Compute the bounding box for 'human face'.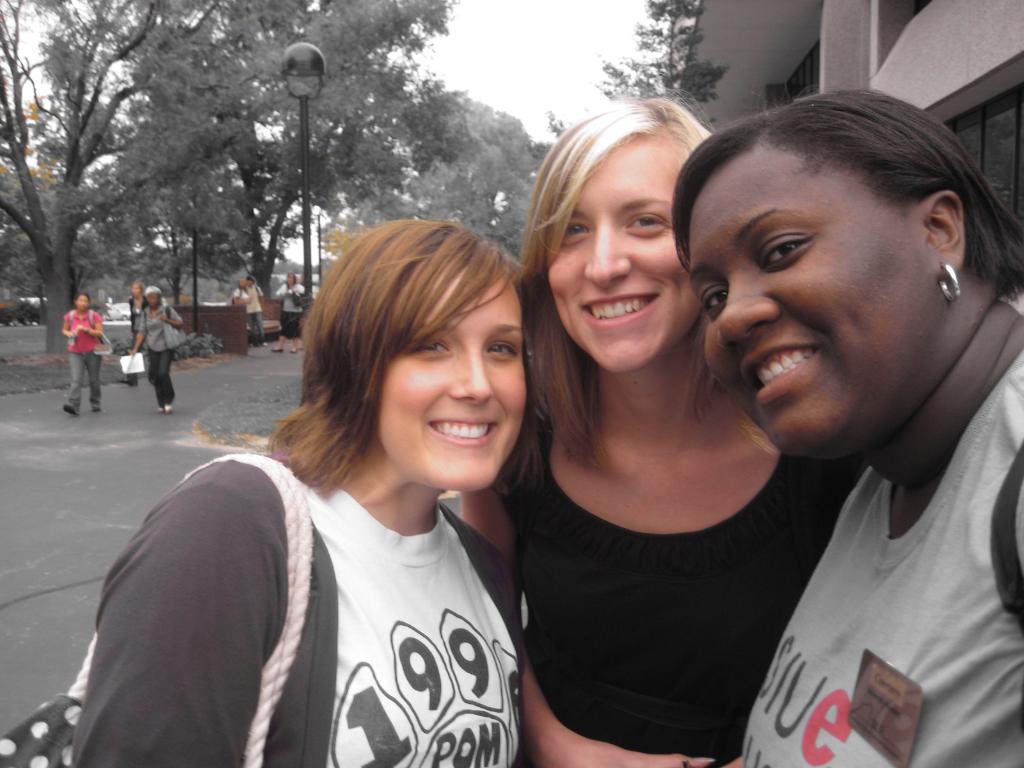
<bbox>79, 294, 88, 311</bbox>.
